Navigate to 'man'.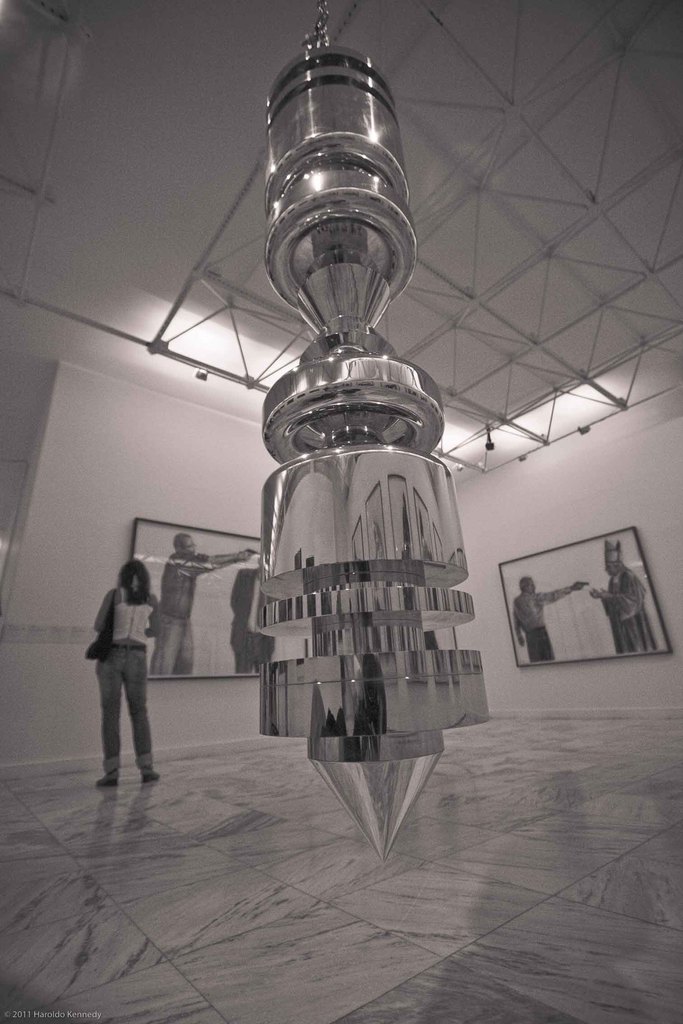
Navigation target: x1=588 y1=543 x2=663 y2=652.
